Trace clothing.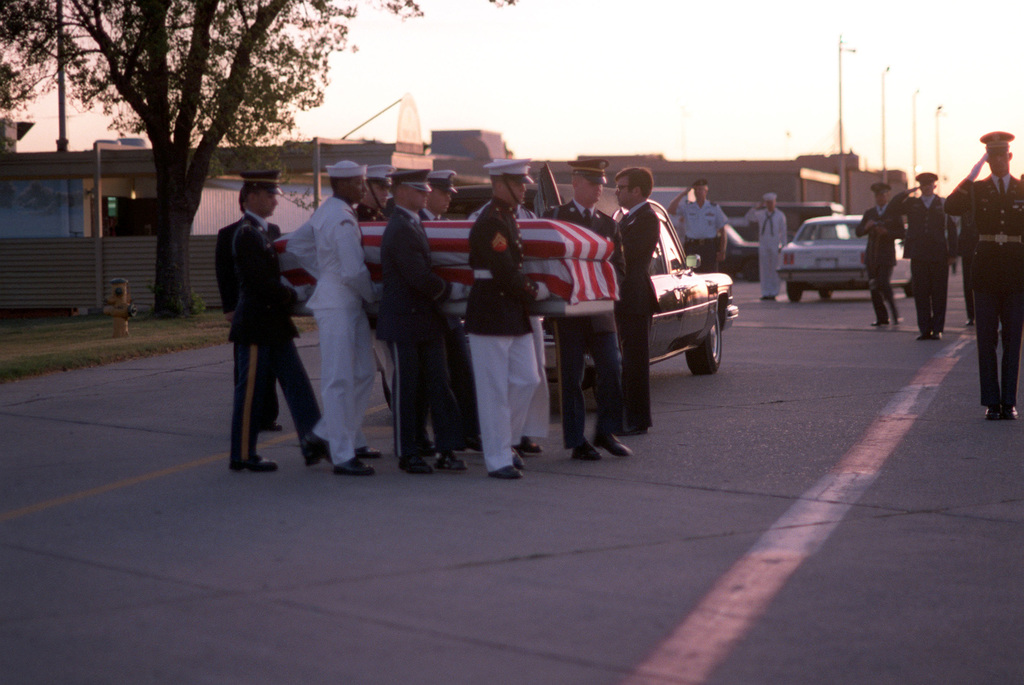
Traced to Rect(945, 173, 1023, 407).
